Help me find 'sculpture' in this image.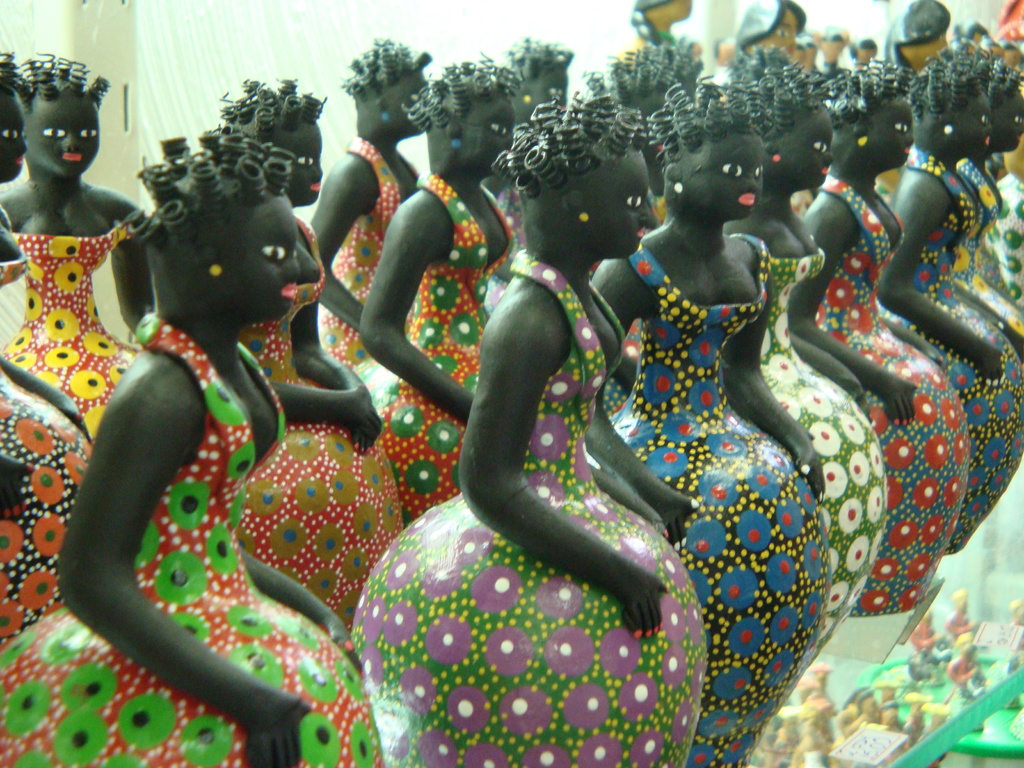
Found it: crop(982, 36, 1011, 64).
